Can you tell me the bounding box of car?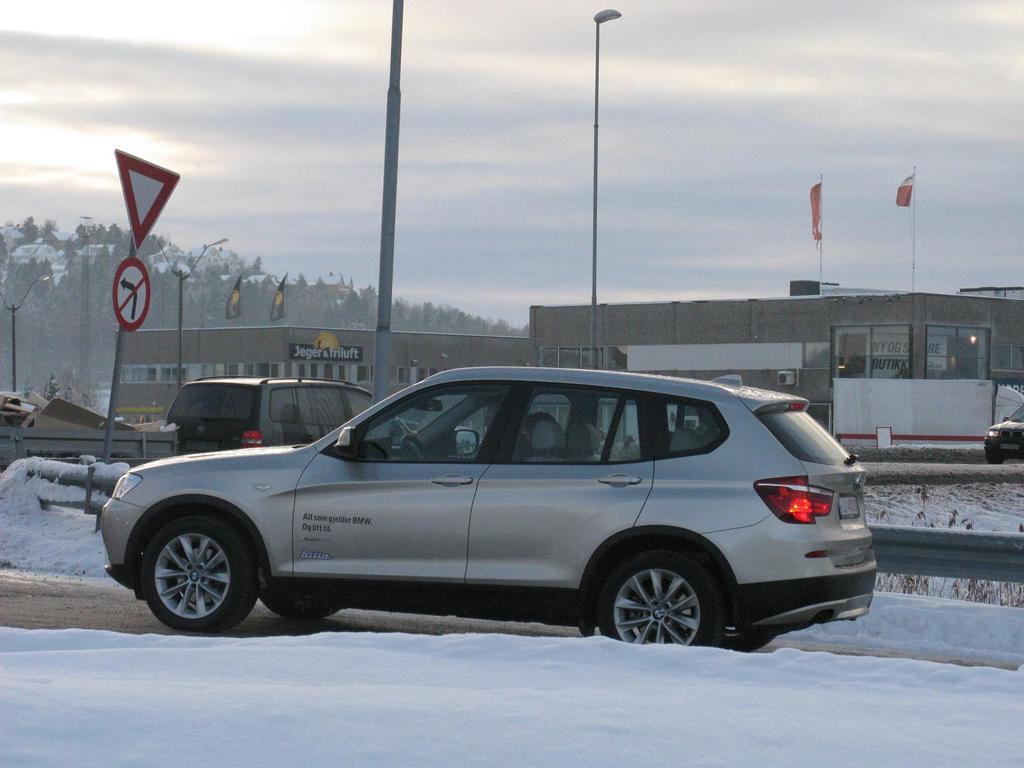
{"left": 168, "top": 374, "right": 422, "bottom": 452}.
